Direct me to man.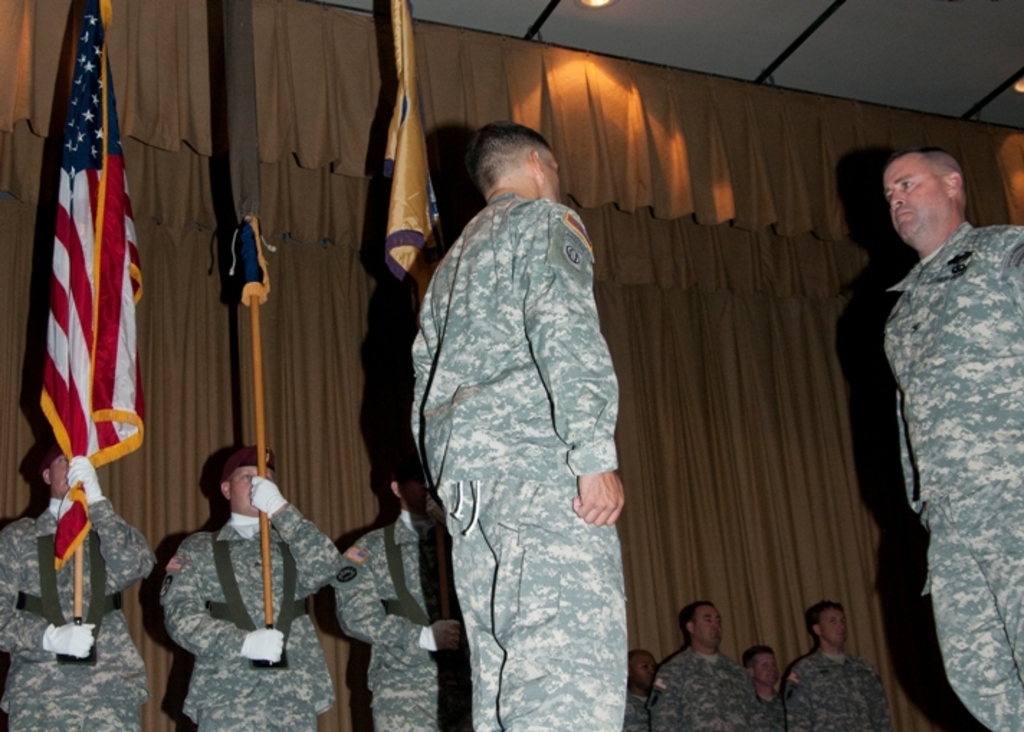
Direction: detection(771, 595, 890, 731).
